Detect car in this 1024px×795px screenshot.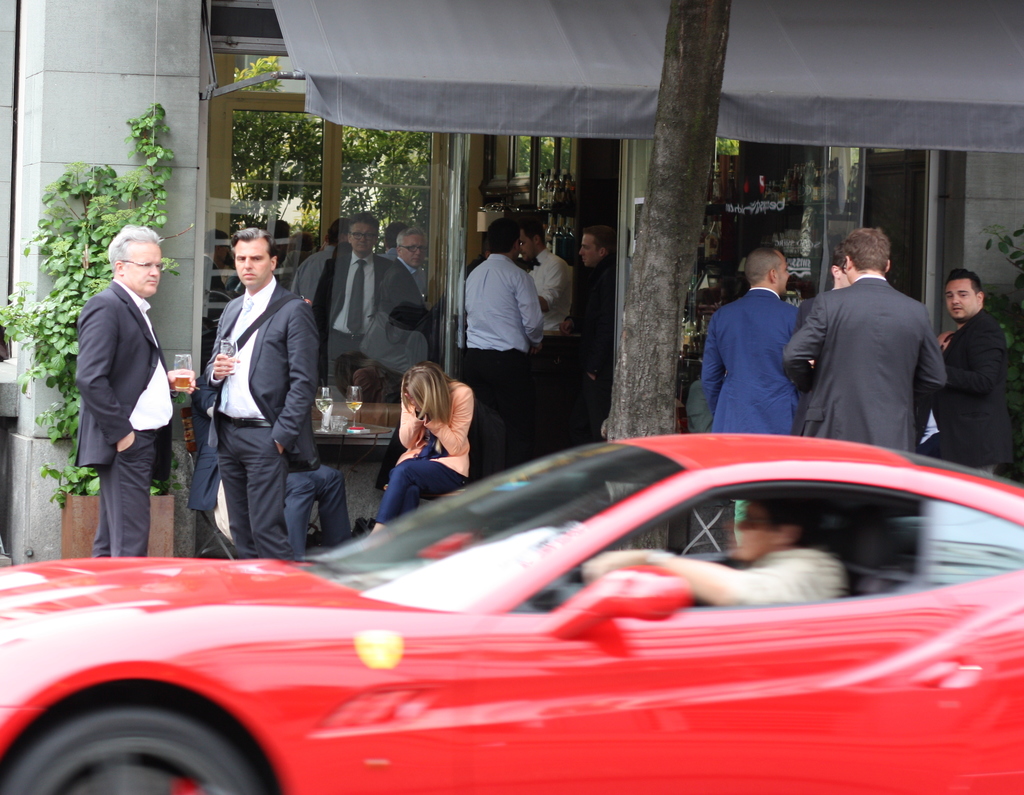
Detection: 0 386 1023 775.
